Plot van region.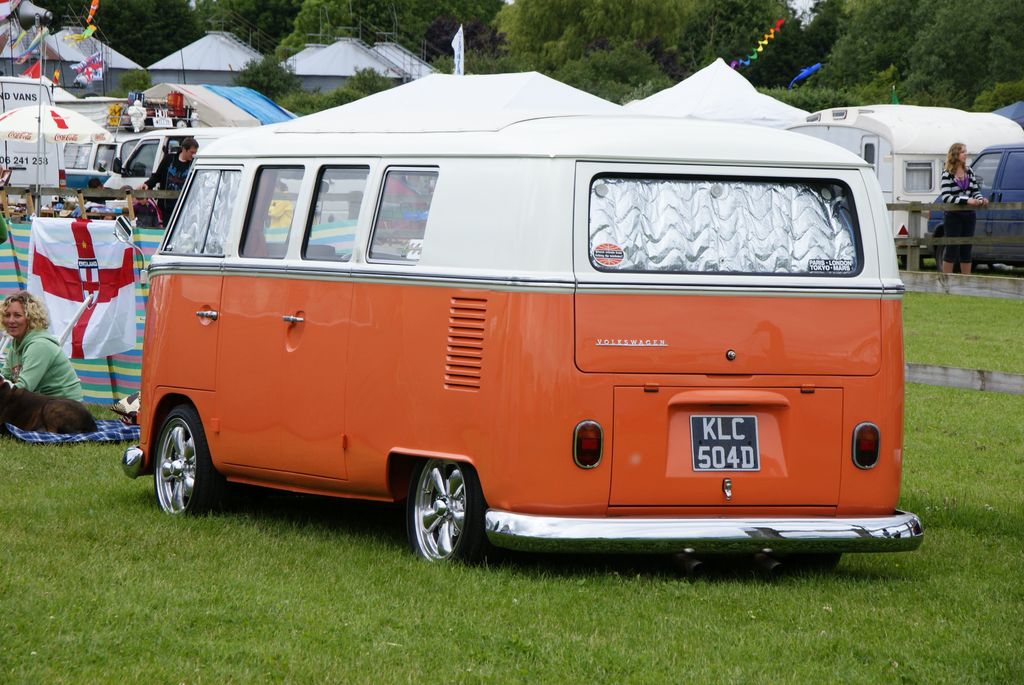
Plotted at 110 70 927 569.
